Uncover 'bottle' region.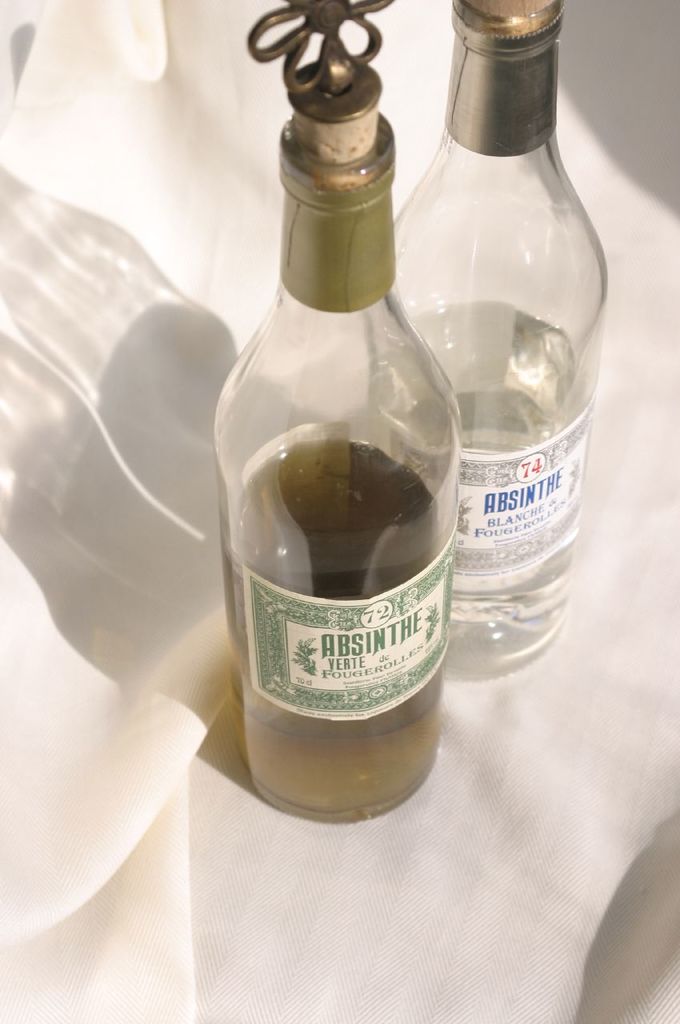
Uncovered: bbox(384, 0, 613, 670).
